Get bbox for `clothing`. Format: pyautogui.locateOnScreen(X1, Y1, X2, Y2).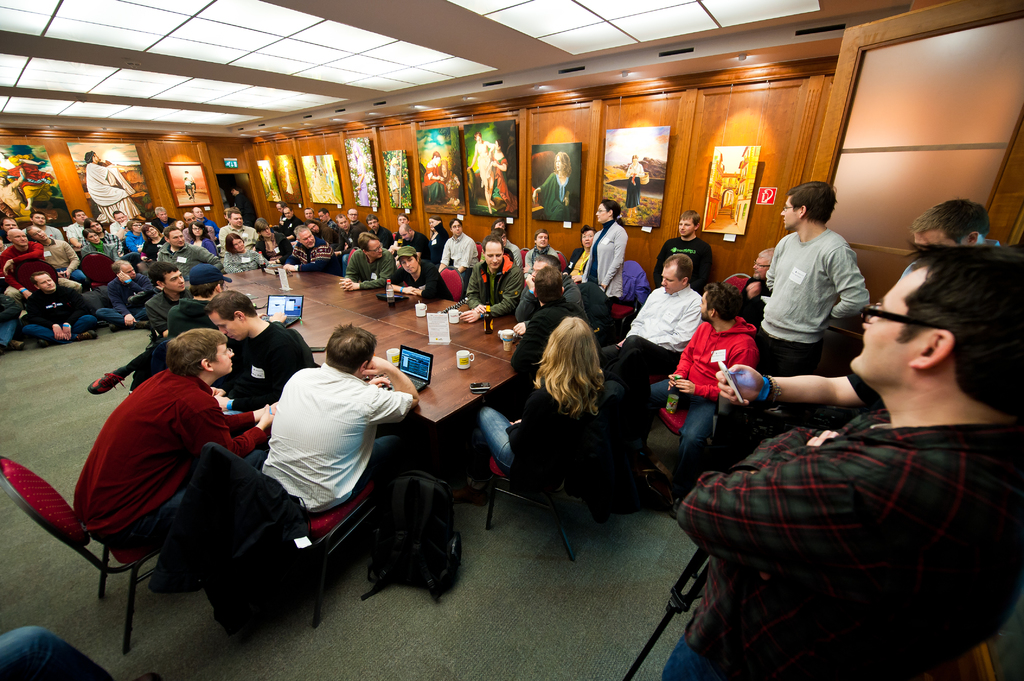
pyautogui.locateOnScreen(436, 230, 482, 291).
